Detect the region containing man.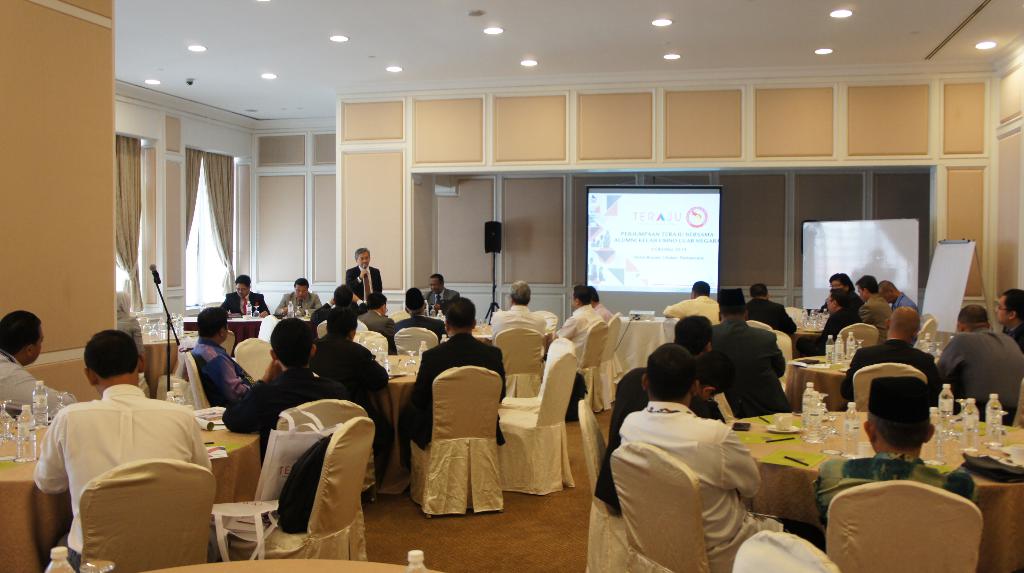
pyautogui.locateOnScreen(876, 280, 916, 313).
